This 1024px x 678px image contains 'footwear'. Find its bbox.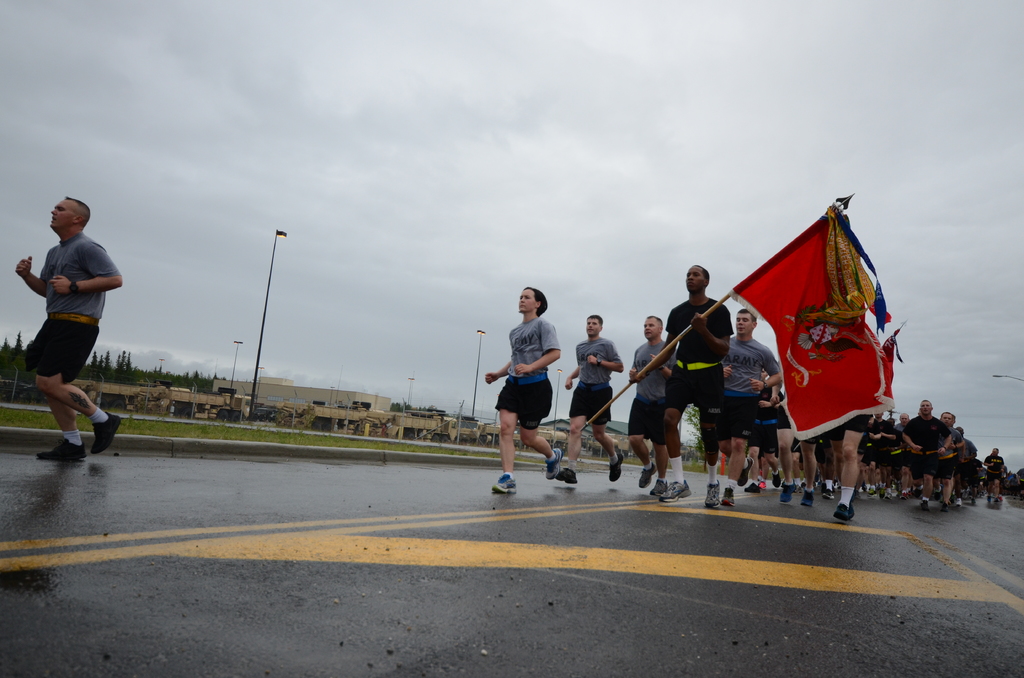
89:407:128:449.
